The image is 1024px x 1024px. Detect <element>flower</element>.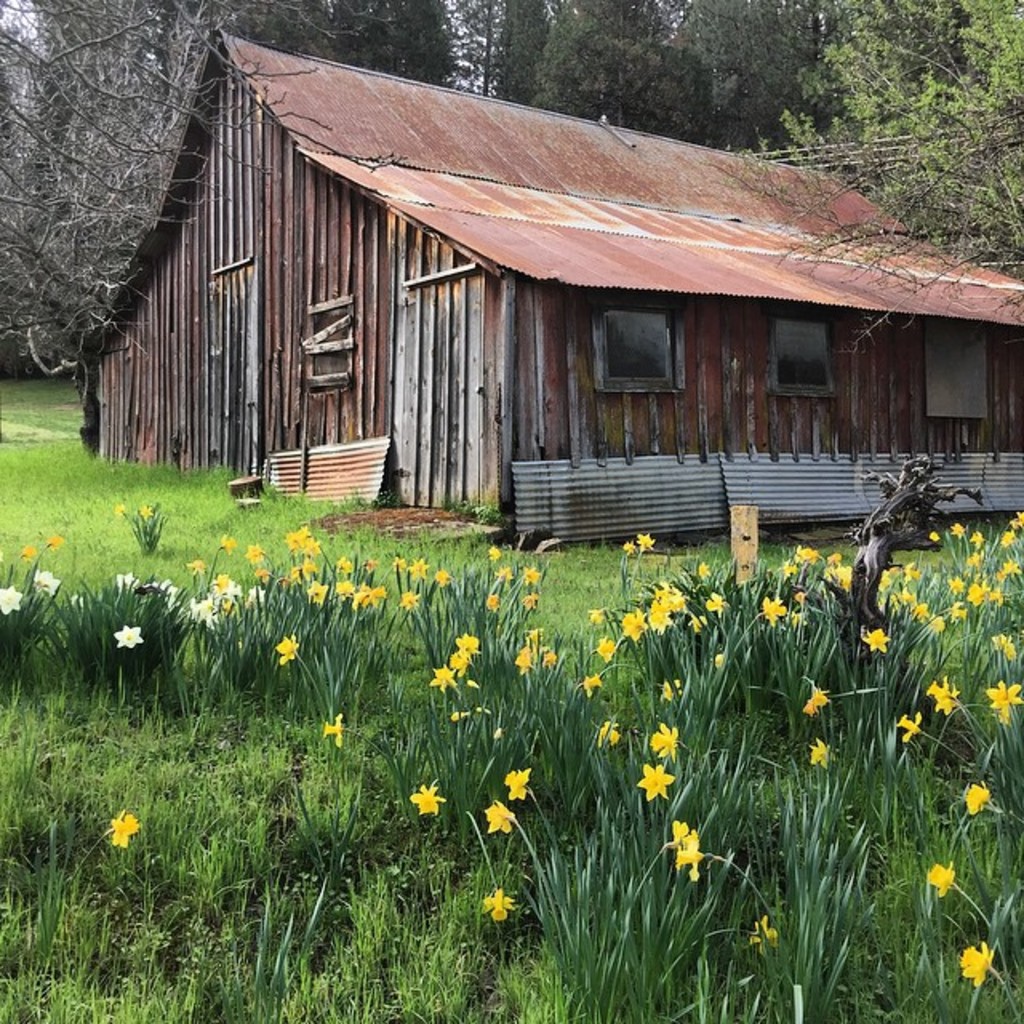
Detection: box(506, 773, 531, 802).
